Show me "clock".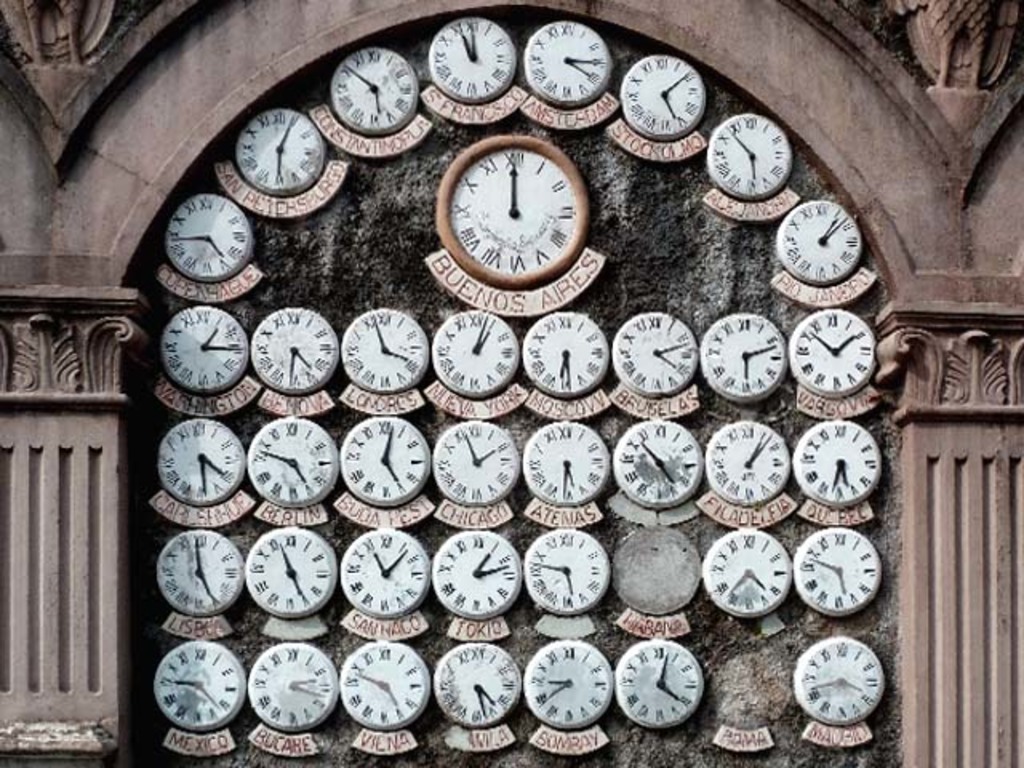
"clock" is here: 701, 314, 784, 398.
